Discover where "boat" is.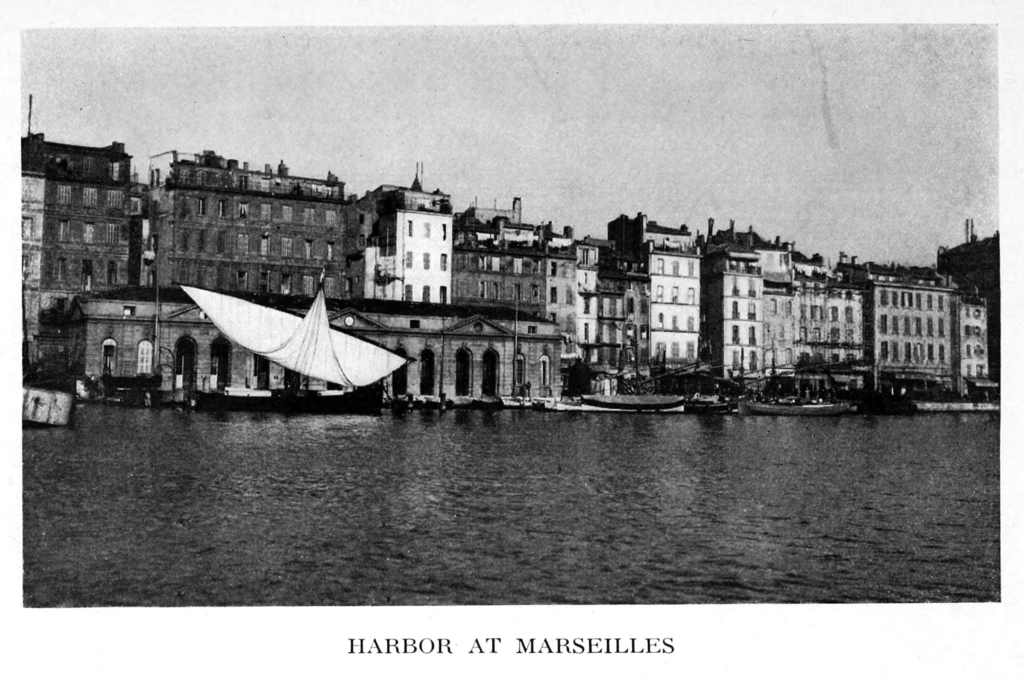
Discovered at {"x1": 738, "y1": 393, "x2": 849, "y2": 419}.
